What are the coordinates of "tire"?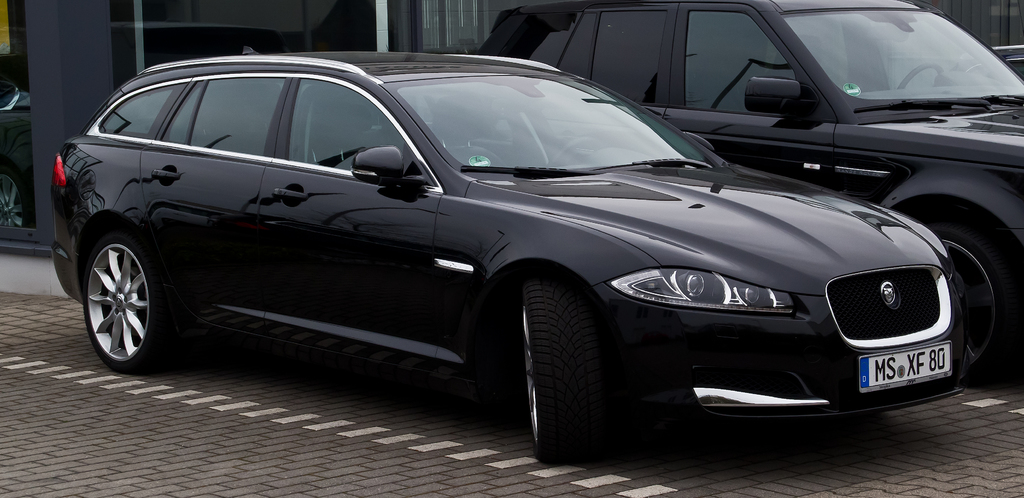
box=[924, 223, 1018, 385].
